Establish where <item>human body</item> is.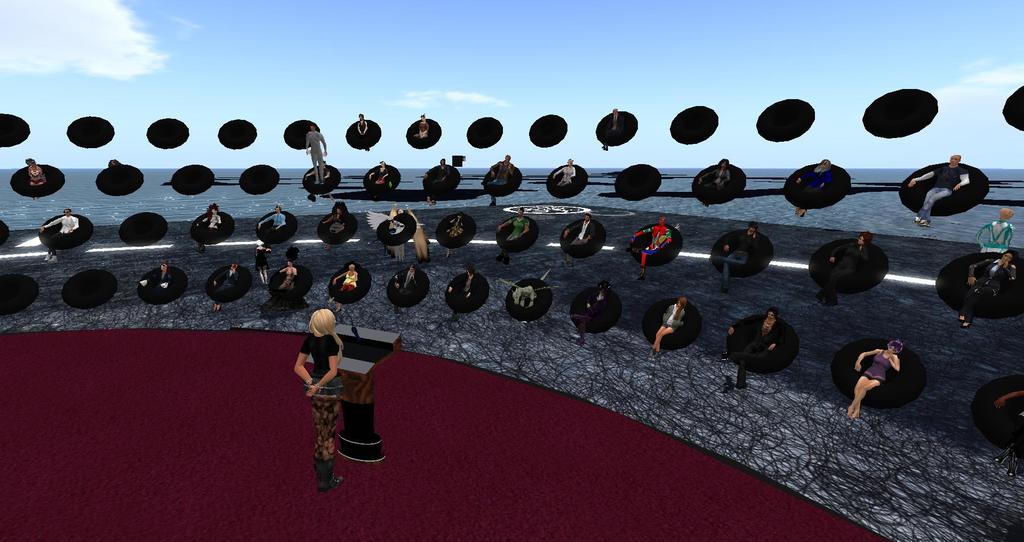
Established at [649,303,686,357].
